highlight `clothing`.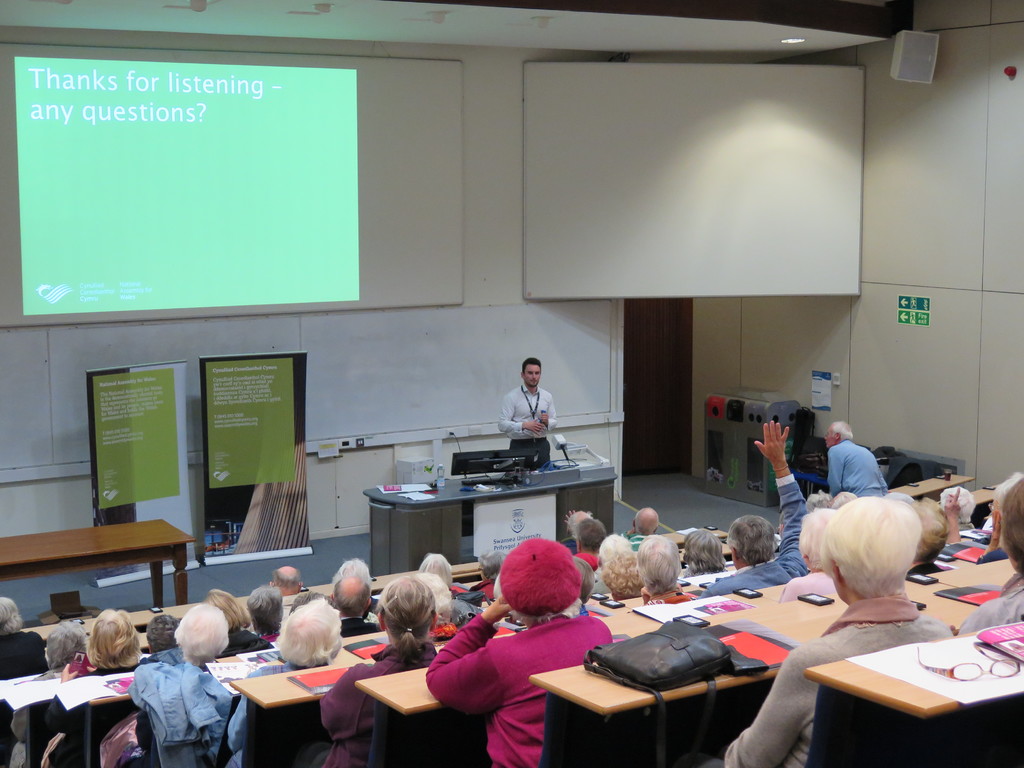
Highlighted region: BBox(122, 655, 232, 767).
